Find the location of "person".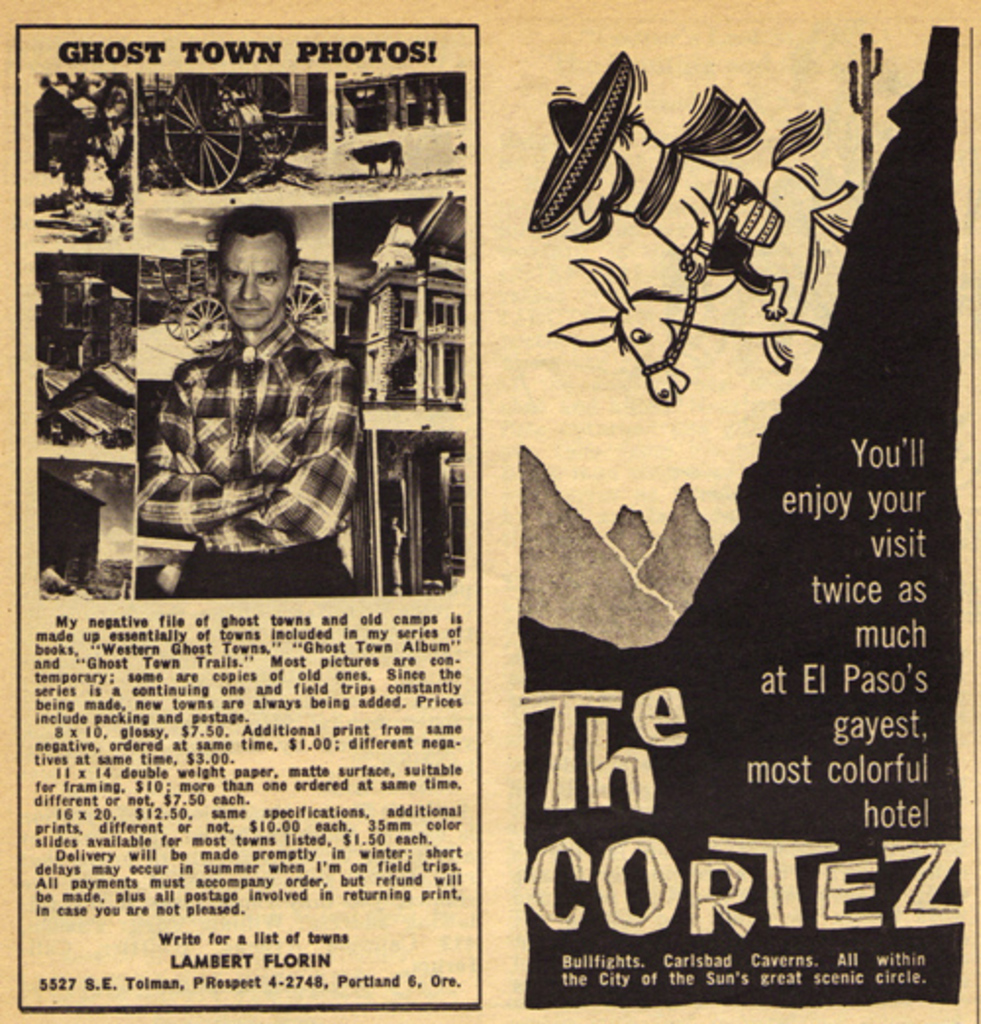
Location: left=135, top=208, right=363, bottom=600.
